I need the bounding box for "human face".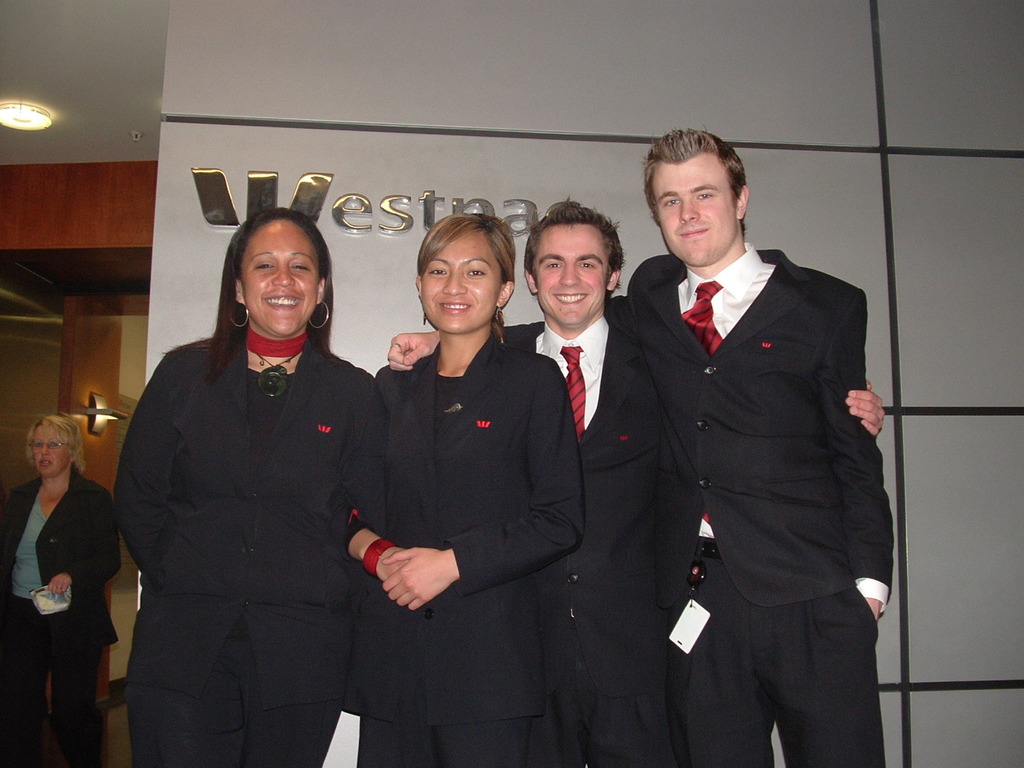
Here it is: [34, 427, 67, 479].
